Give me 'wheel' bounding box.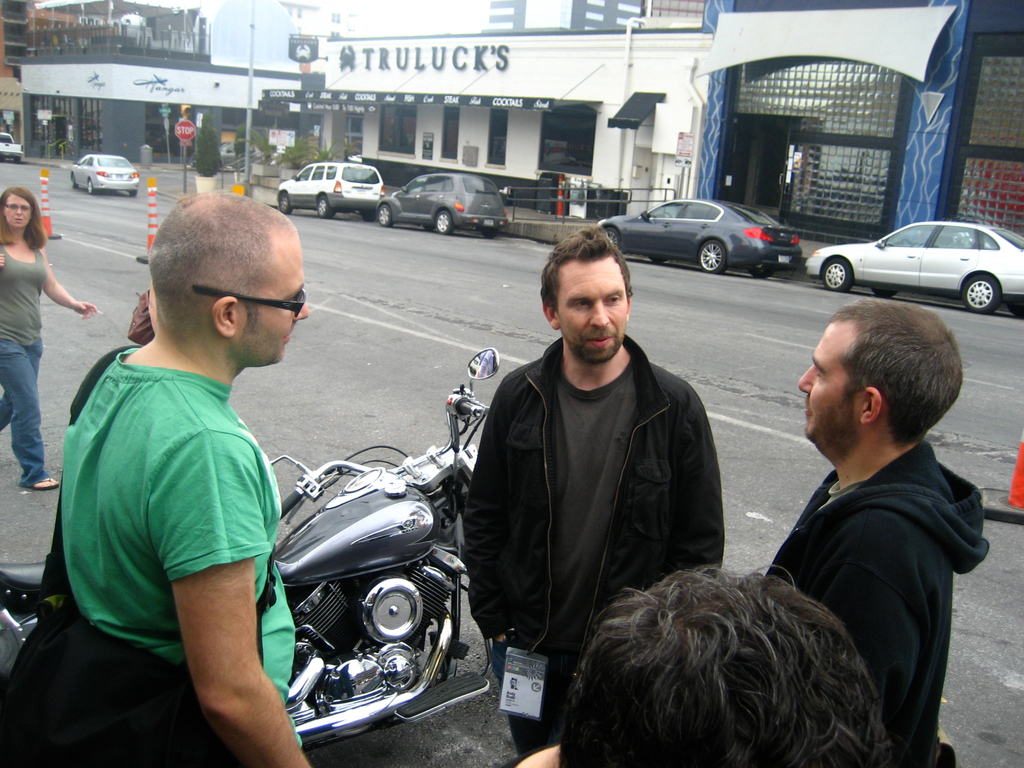
rect(315, 195, 336, 219).
